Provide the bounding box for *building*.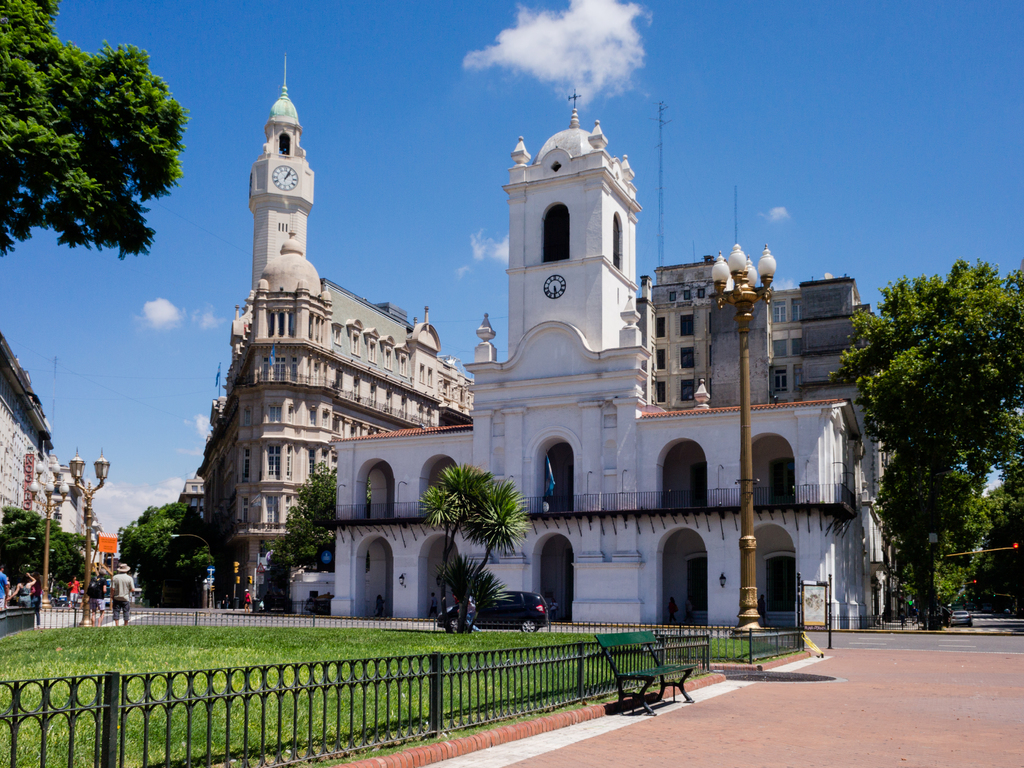
l=644, t=249, r=886, b=504.
